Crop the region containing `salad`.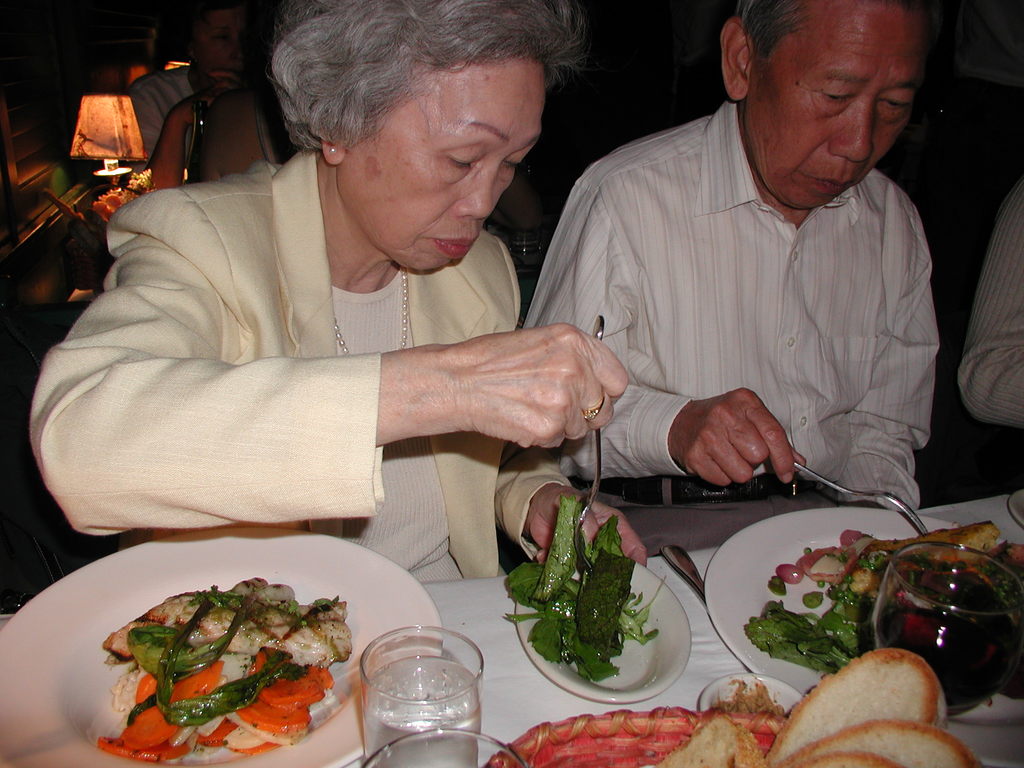
Crop region: 744:524:891:675.
